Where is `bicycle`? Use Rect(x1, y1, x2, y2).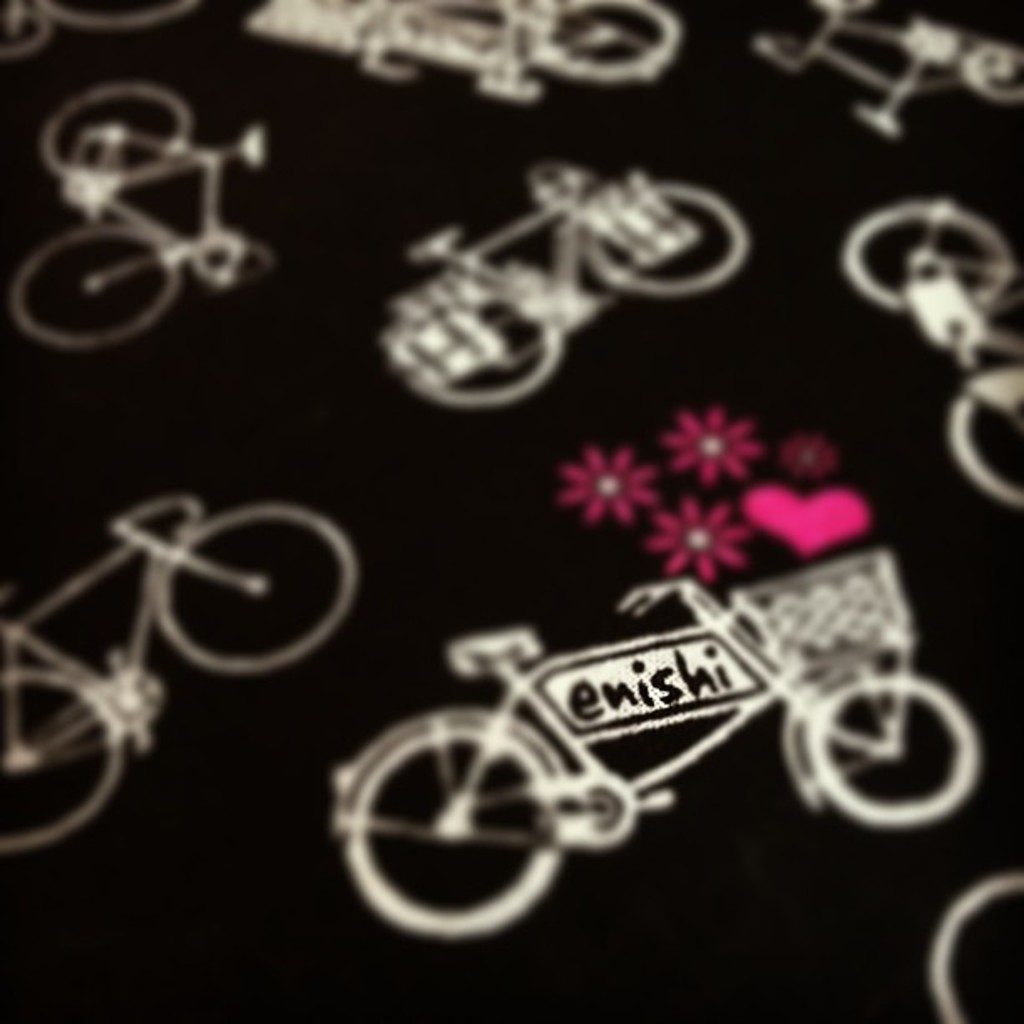
Rect(376, 162, 746, 410).
